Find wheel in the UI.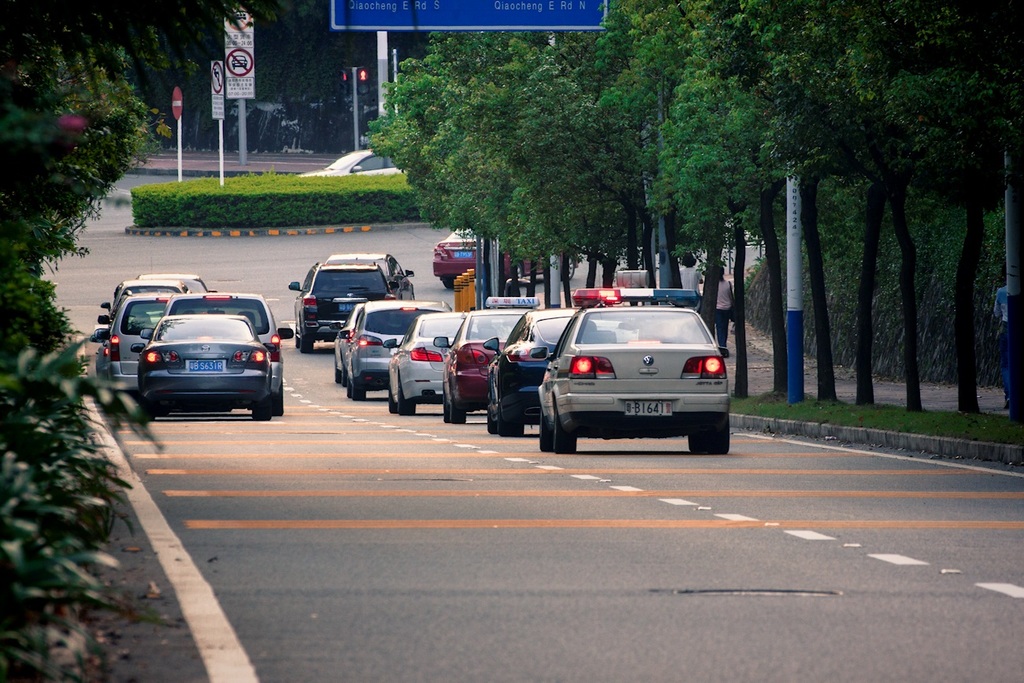
UI element at 707 418 729 457.
